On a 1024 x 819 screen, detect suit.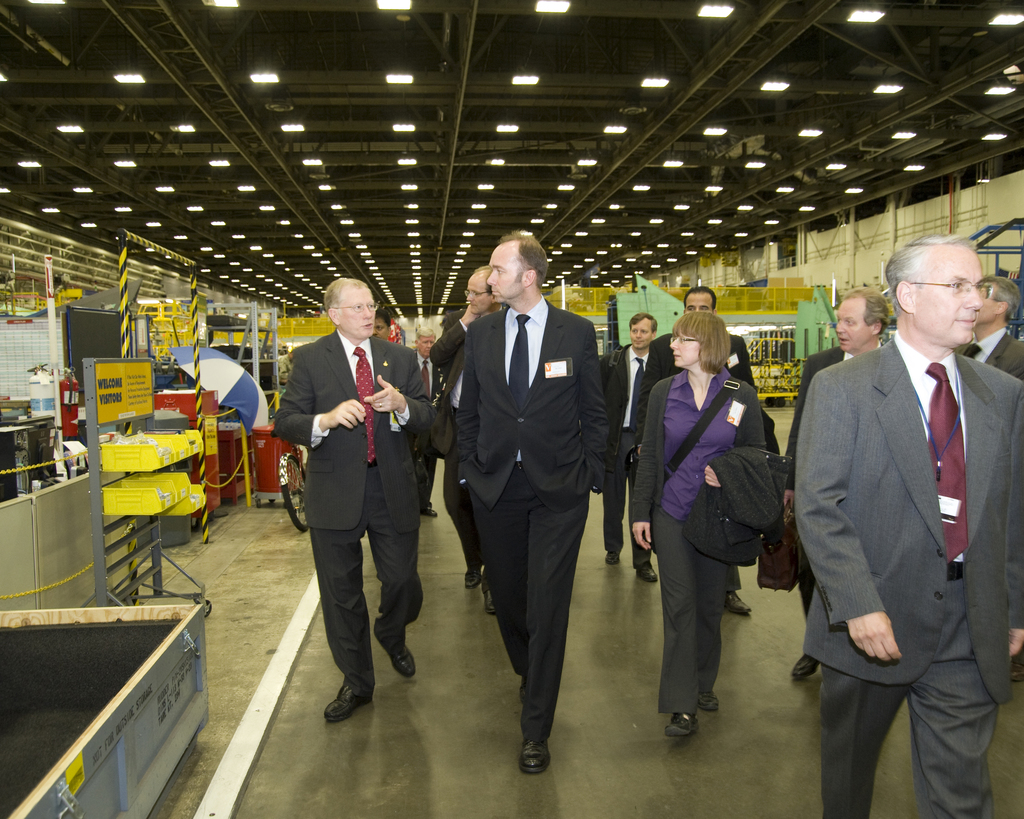
(794, 321, 1022, 818).
